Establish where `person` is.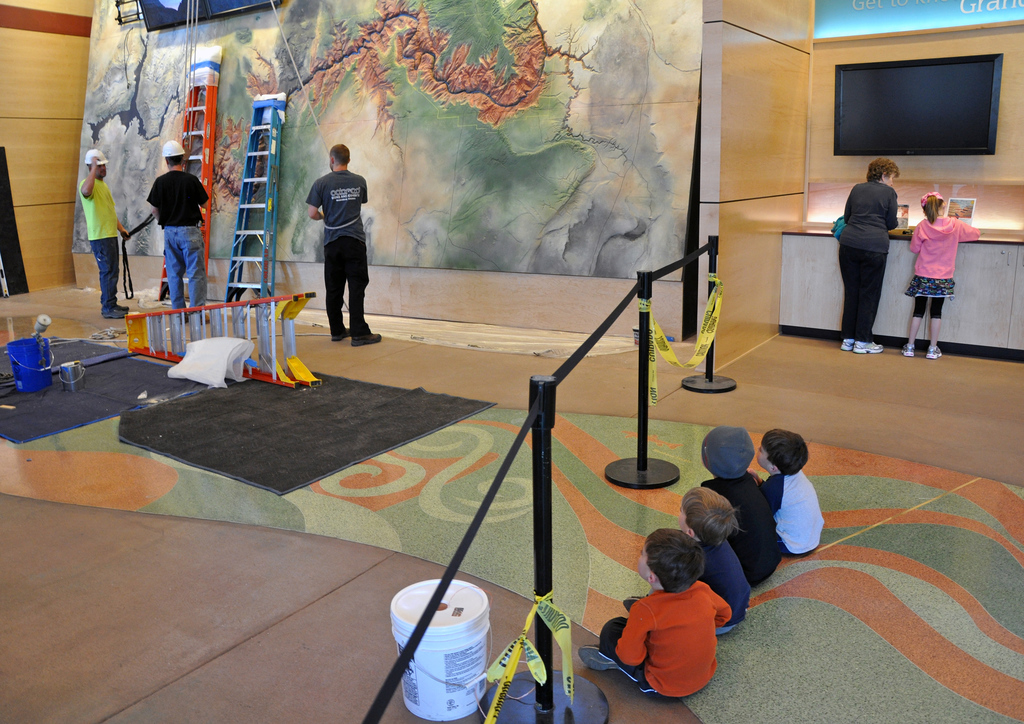
Established at <bbox>699, 429, 780, 581</bbox>.
